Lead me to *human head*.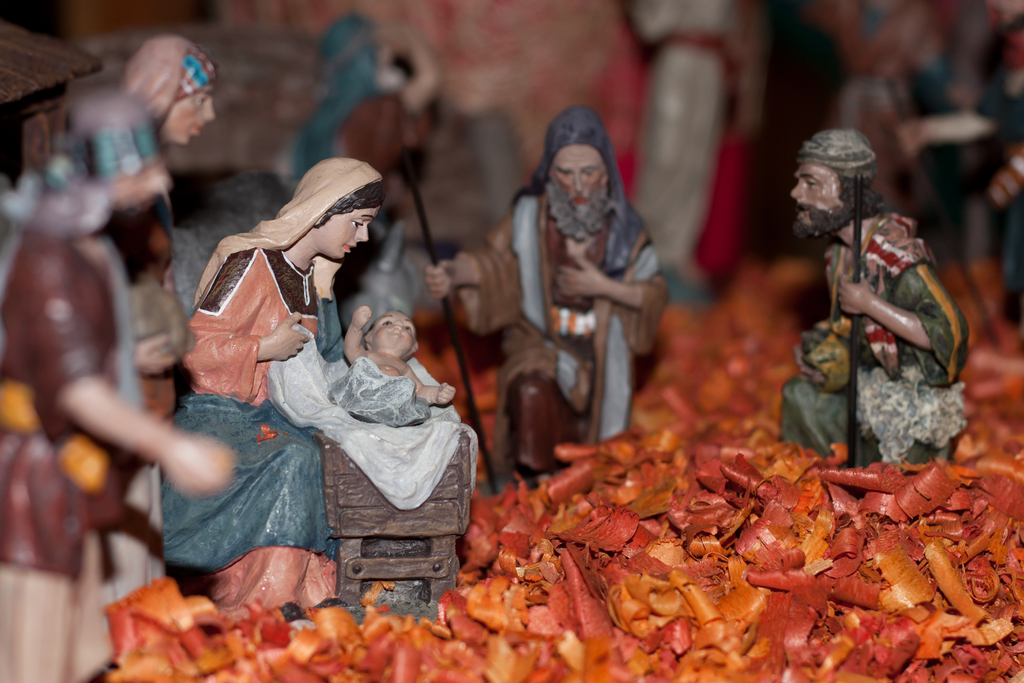
Lead to (63, 90, 174, 273).
